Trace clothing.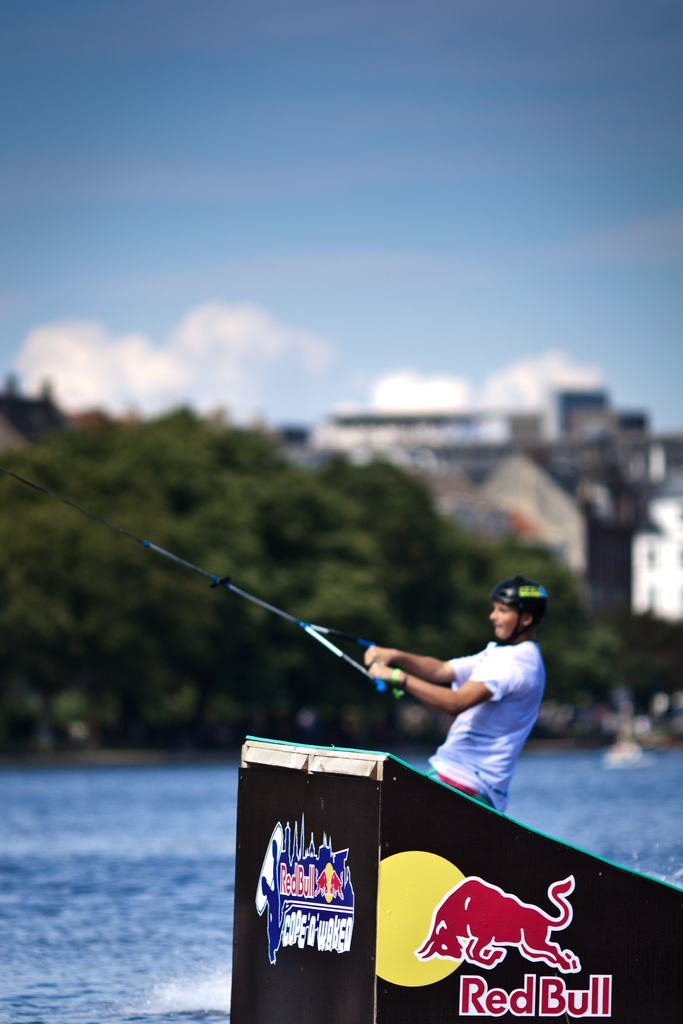
Traced to BBox(402, 616, 560, 815).
